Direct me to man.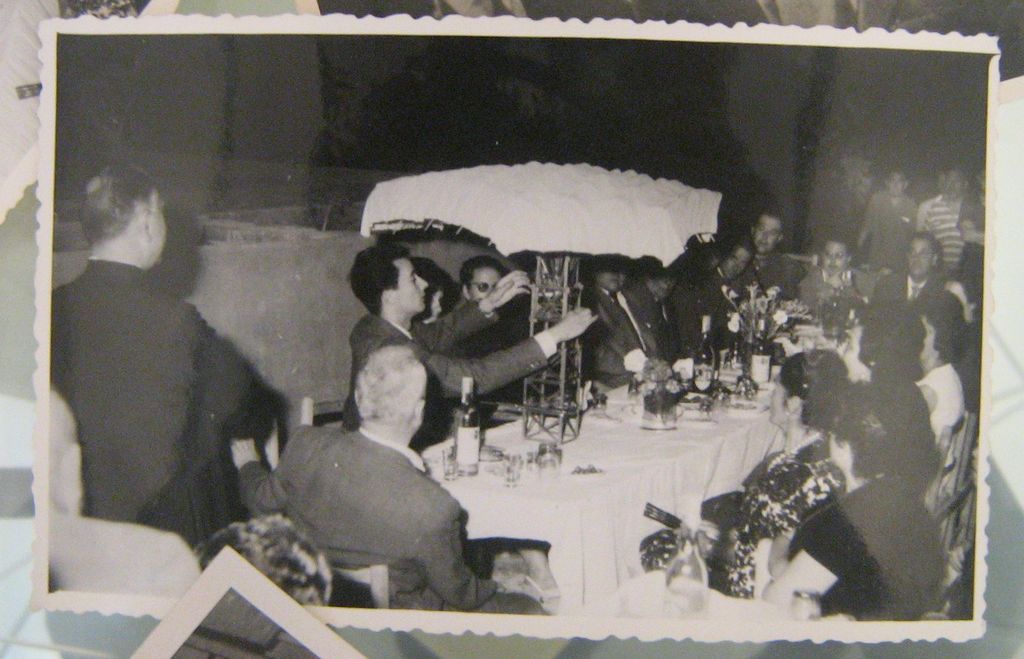
Direction: l=958, t=161, r=988, b=277.
